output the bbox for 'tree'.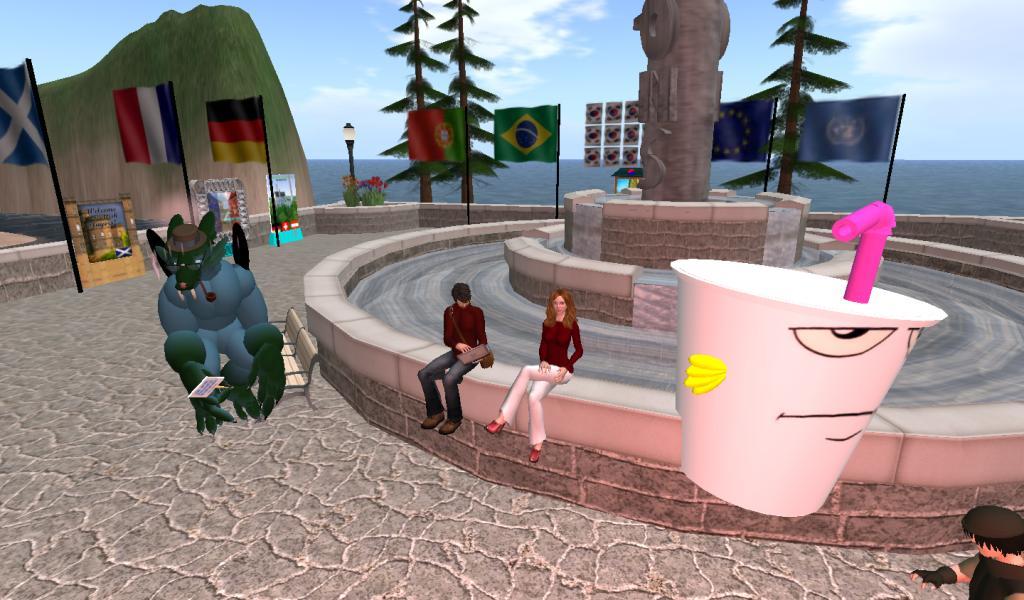
<region>726, 0, 855, 194</region>.
